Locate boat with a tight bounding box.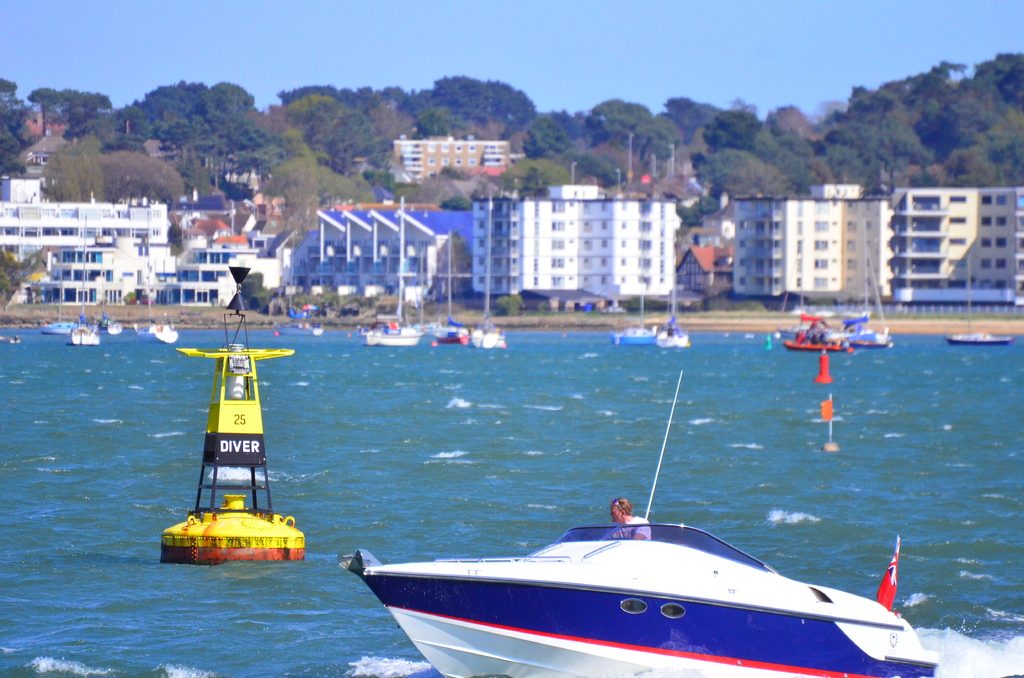
crop(430, 328, 468, 344).
